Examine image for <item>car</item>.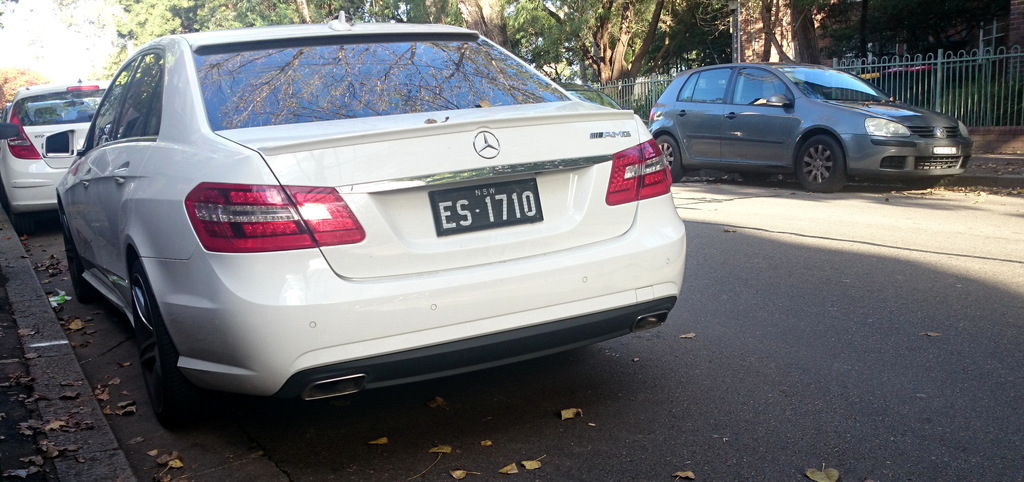
Examination result: x1=552, y1=76, x2=624, y2=110.
